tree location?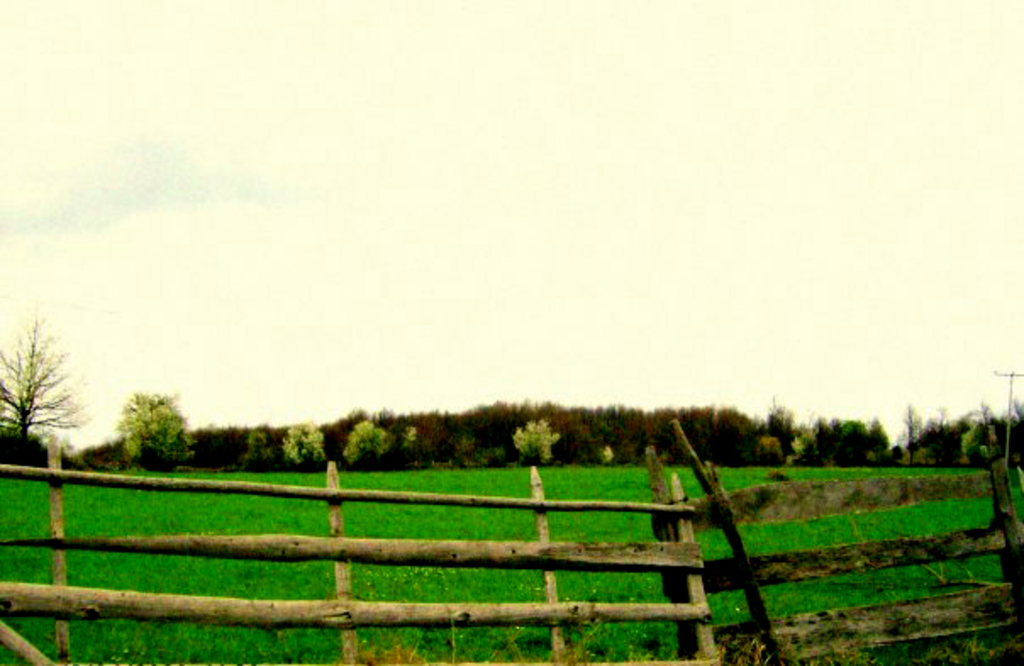
box=[234, 417, 273, 473]
